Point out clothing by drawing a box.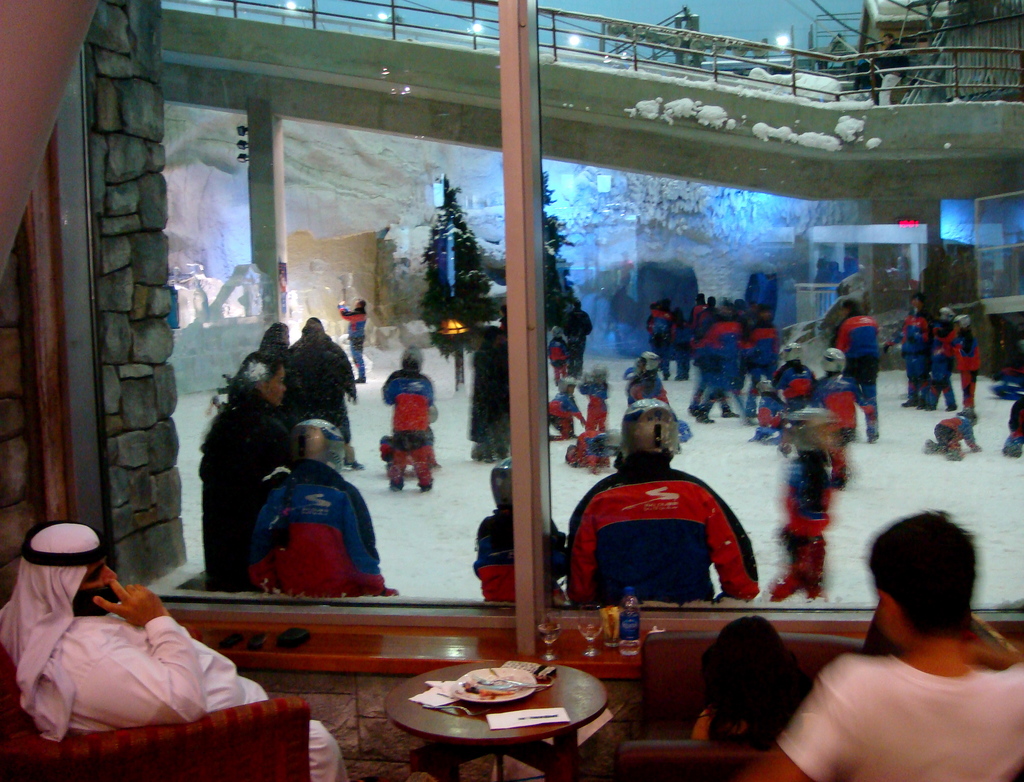
region(897, 310, 938, 402).
